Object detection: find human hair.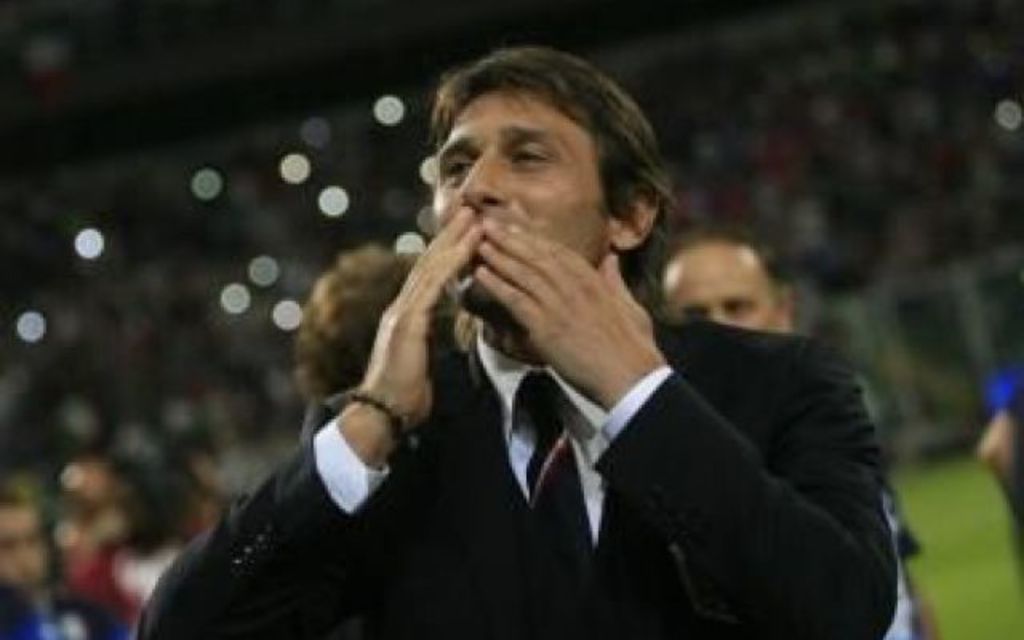
(429,43,682,354).
